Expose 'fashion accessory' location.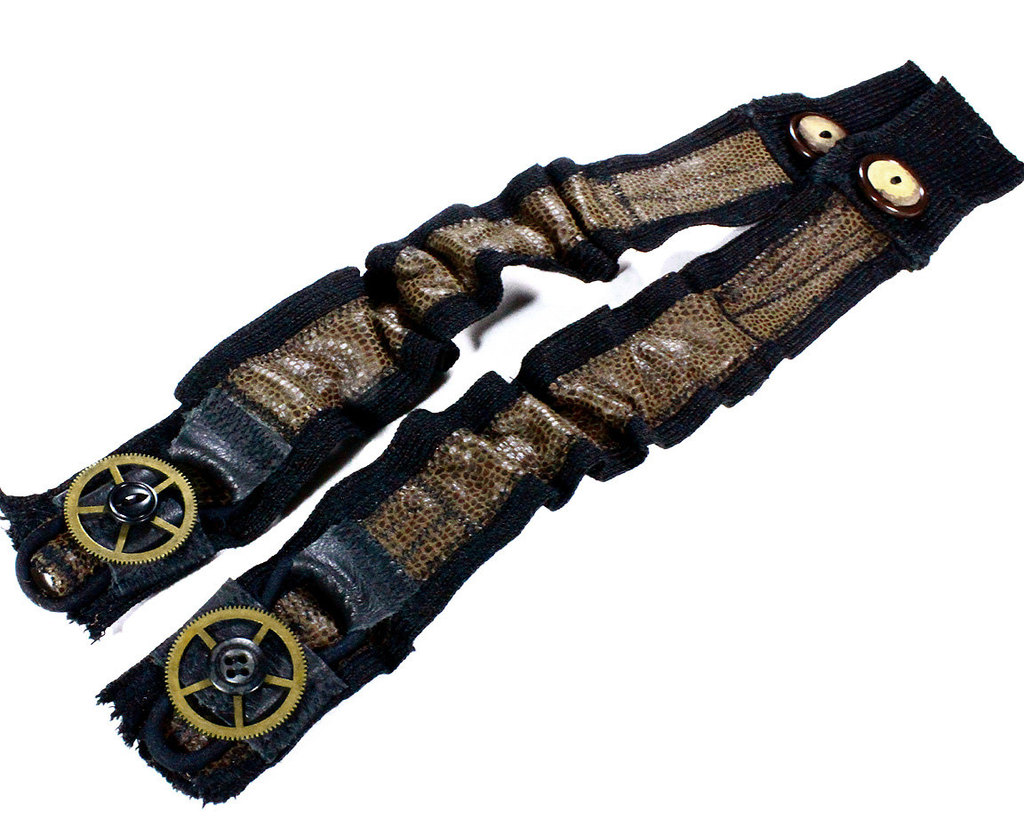
Exposed at detection(0, 60, 934, 648).
